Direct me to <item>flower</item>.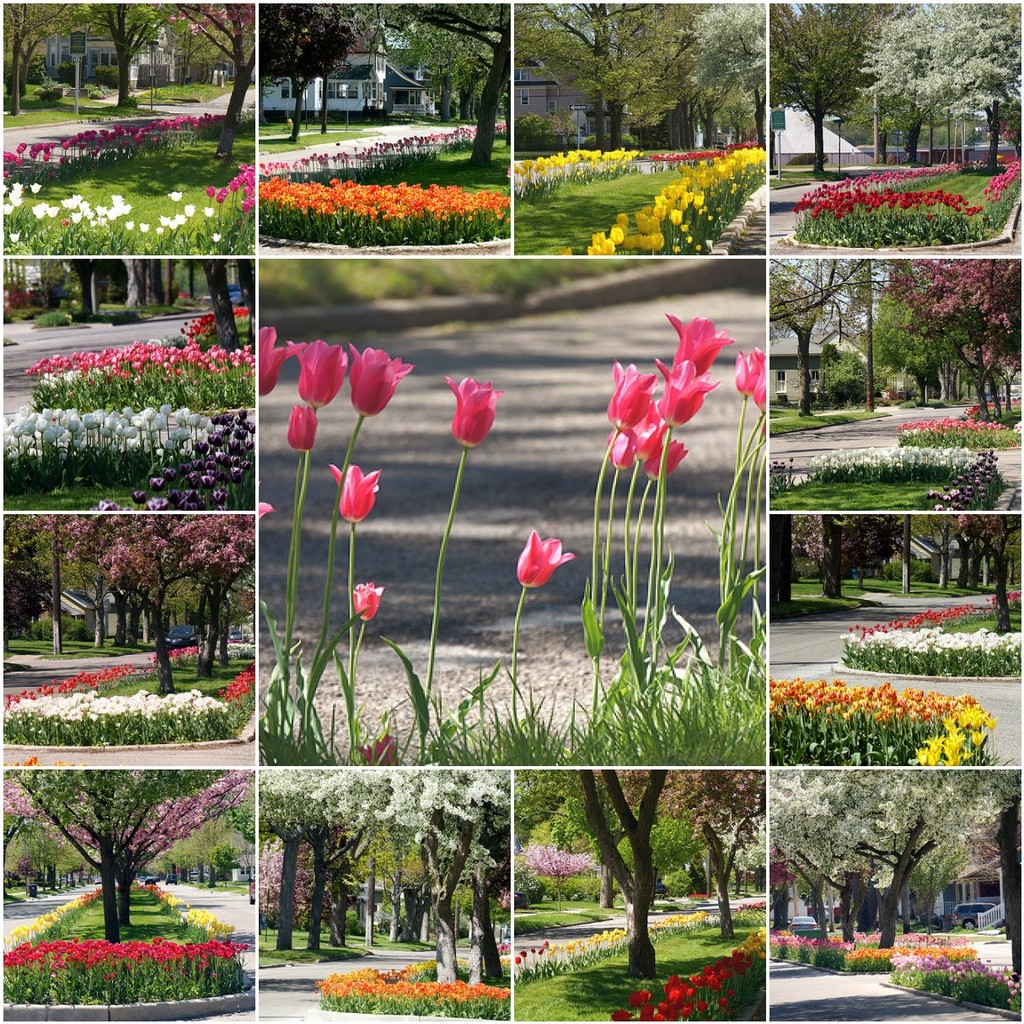
Direction: (x1=11, y1=233, x2=18, y2=243).
